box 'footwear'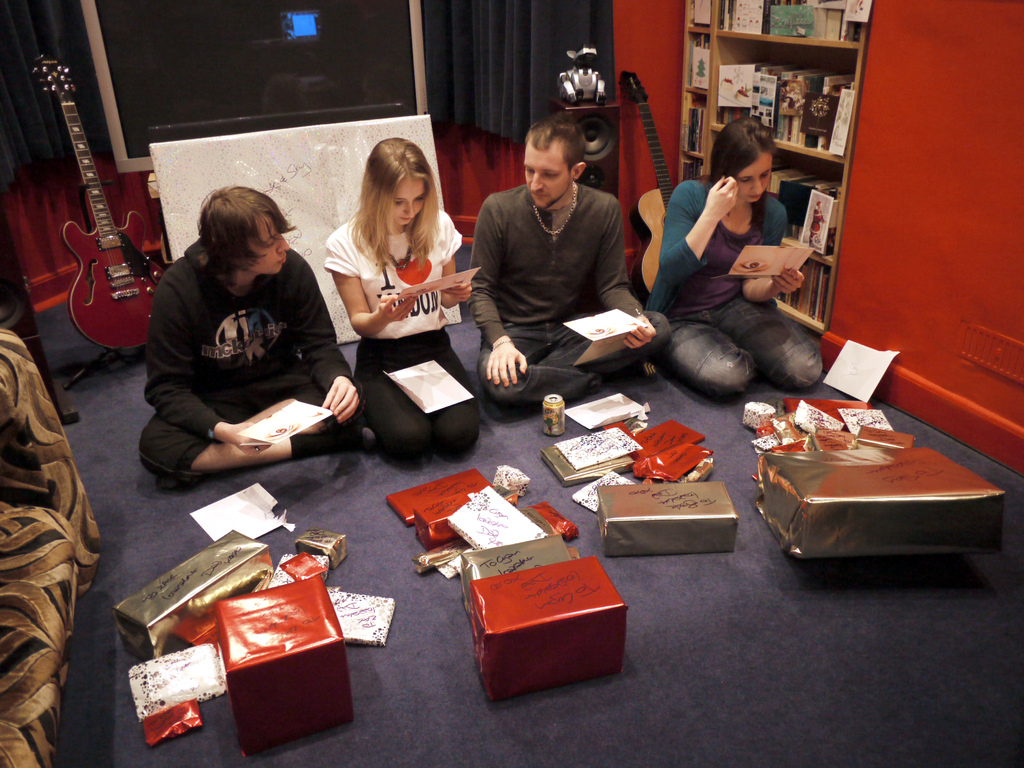
609 360 659 384
